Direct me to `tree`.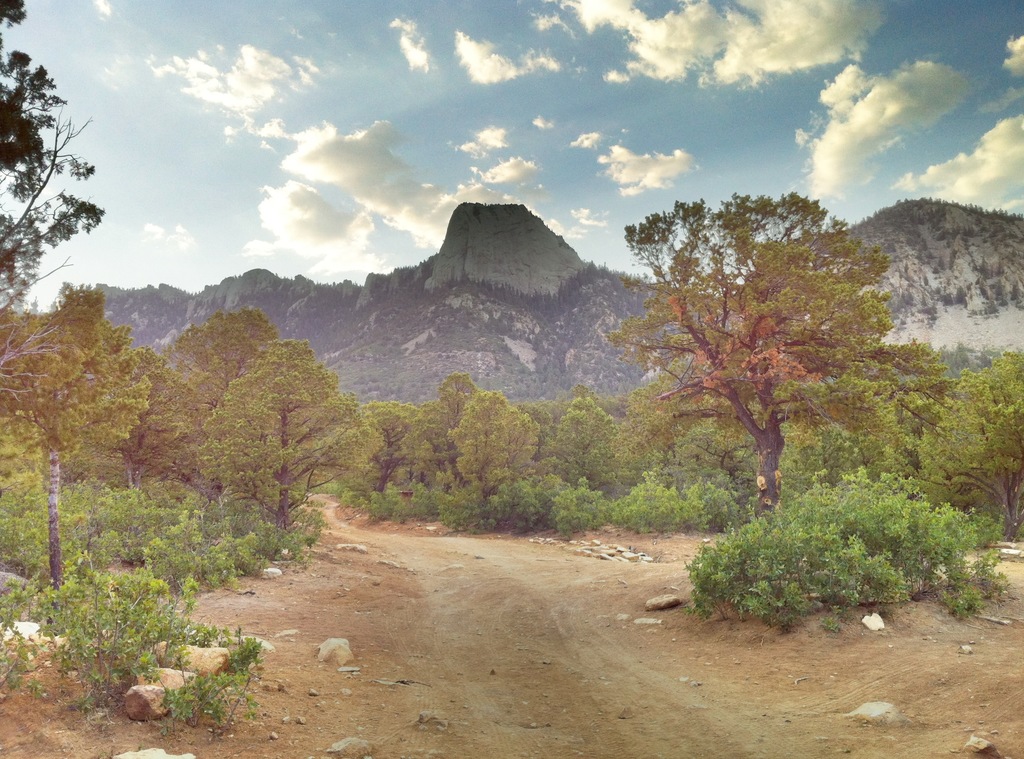
Direction: [339,395,444,534].
